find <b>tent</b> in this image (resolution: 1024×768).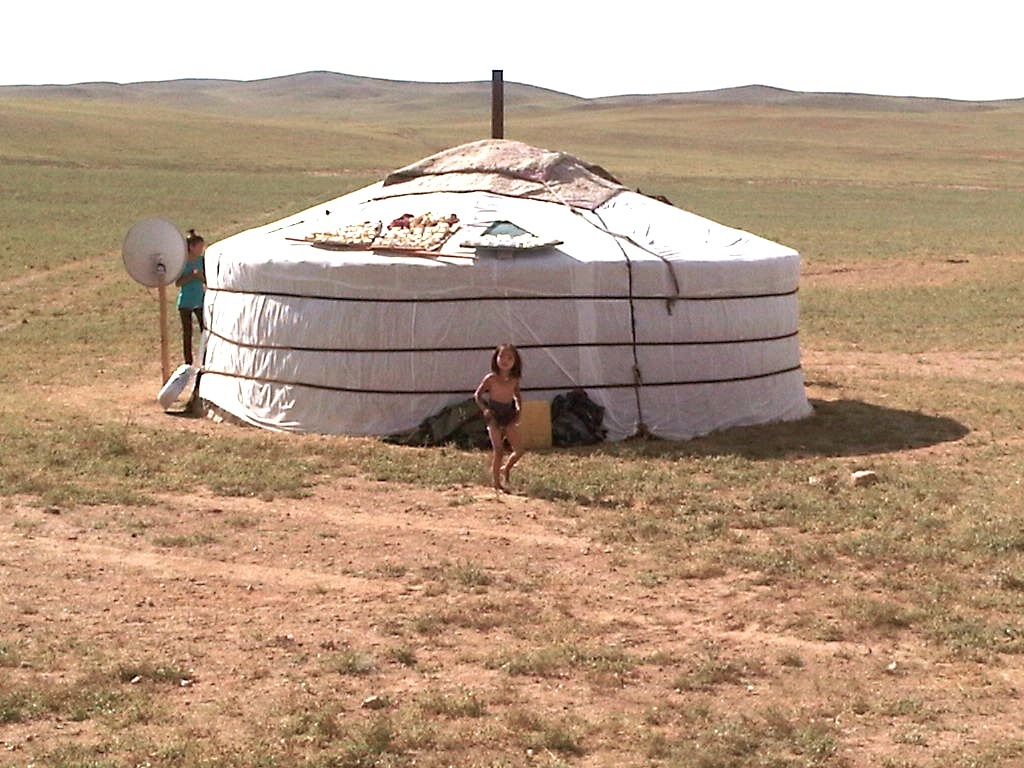
[left=217, top=123, right=807, bottom=448].
